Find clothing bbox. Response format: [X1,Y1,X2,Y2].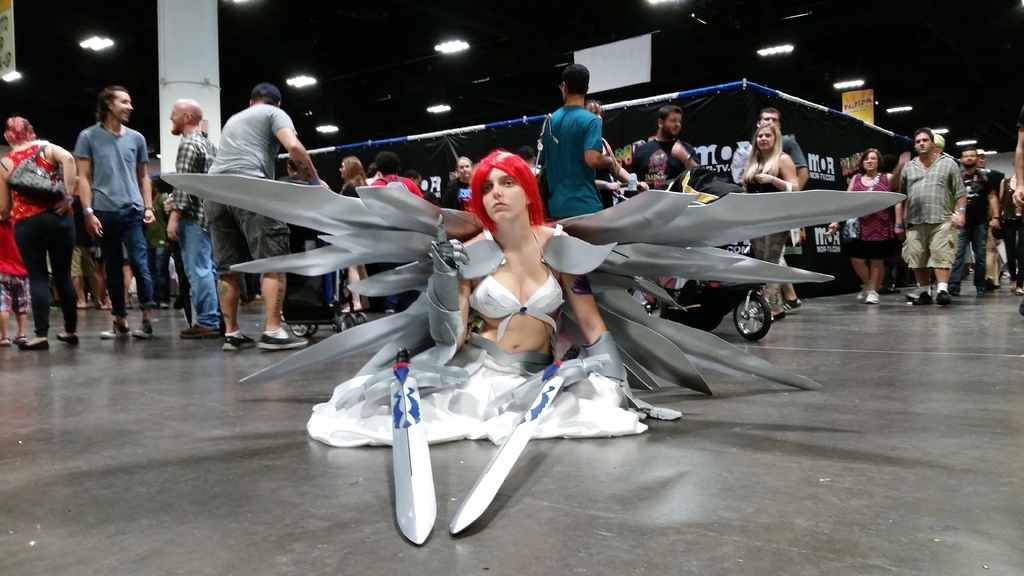
[895,154,964,271].
